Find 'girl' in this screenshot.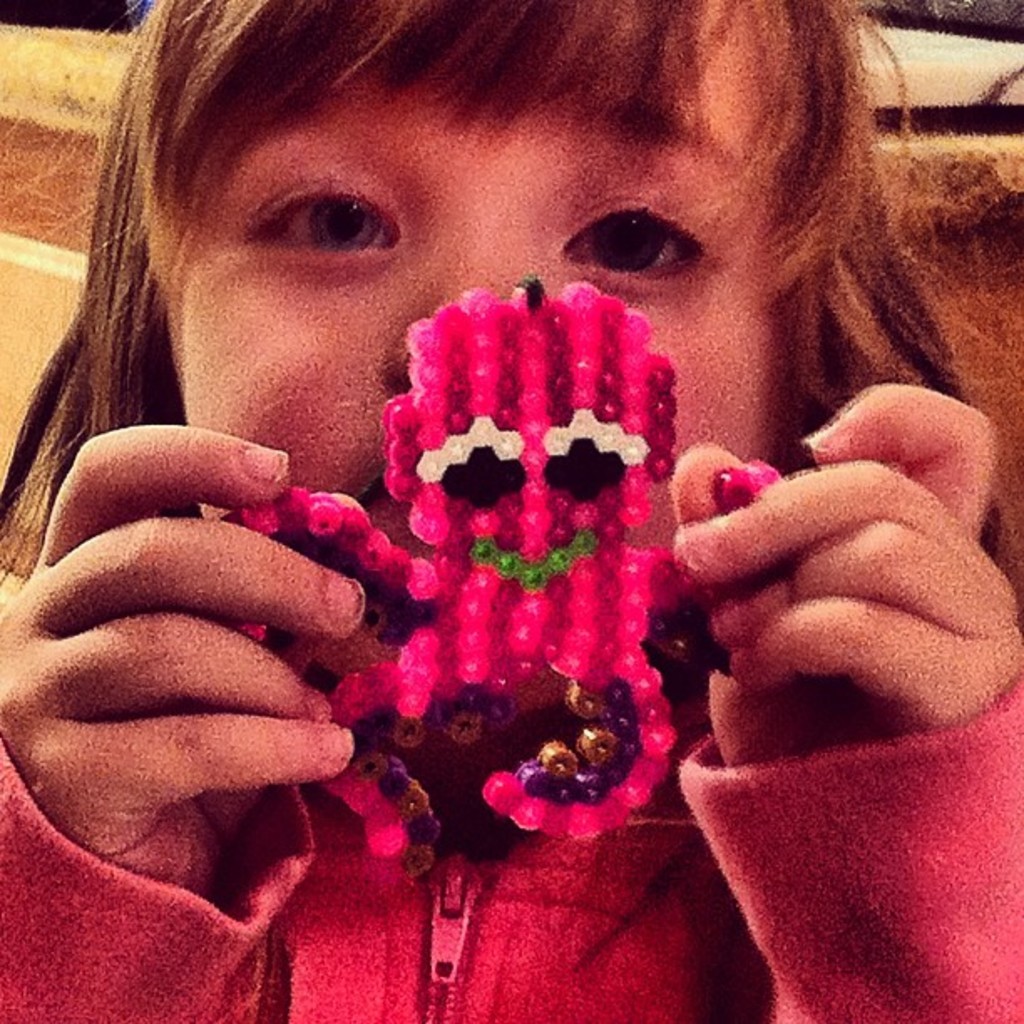
The bounding box for 'girl' is {"x1": 0, "y1": 0, "x2": 1022, "y2": 1022}.
